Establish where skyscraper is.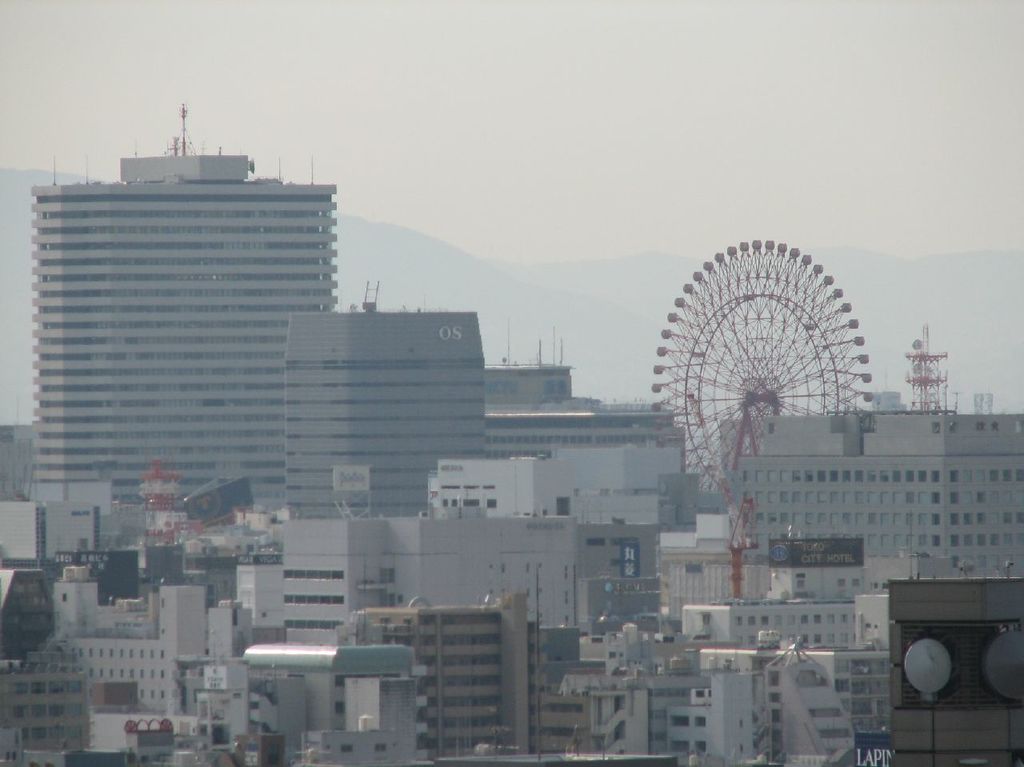
Established at <bbox>281, 298, 484, 520</bbox>.
